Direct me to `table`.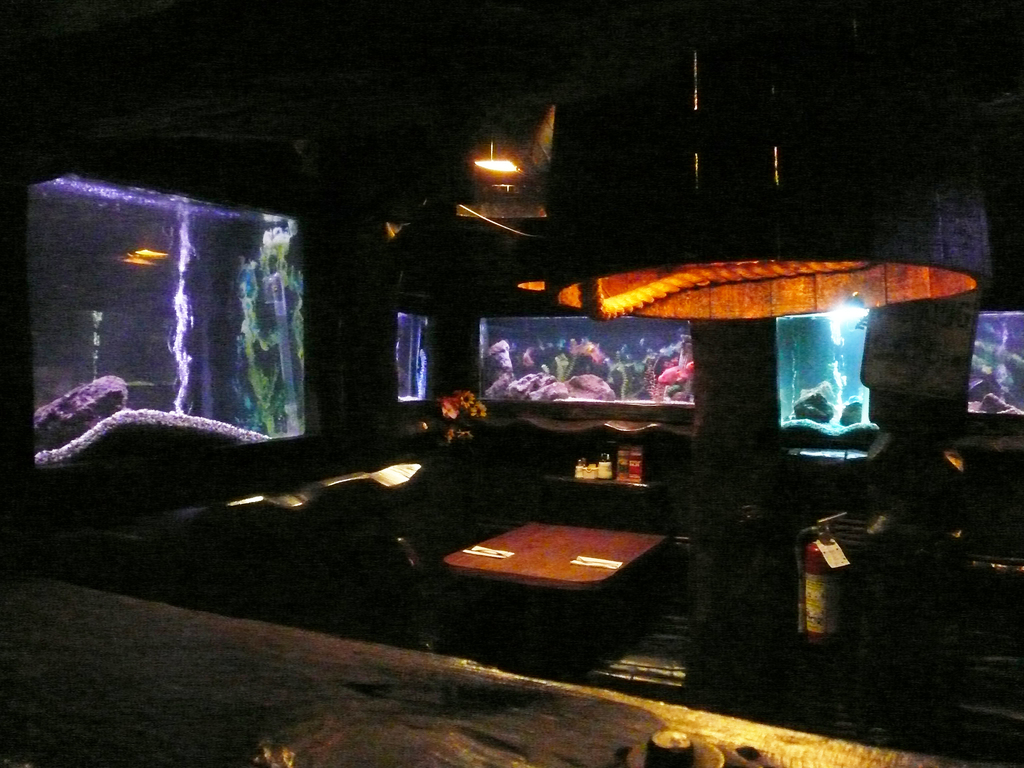
Direction: [x1=432, y1=506, x2=704, y2=623].
